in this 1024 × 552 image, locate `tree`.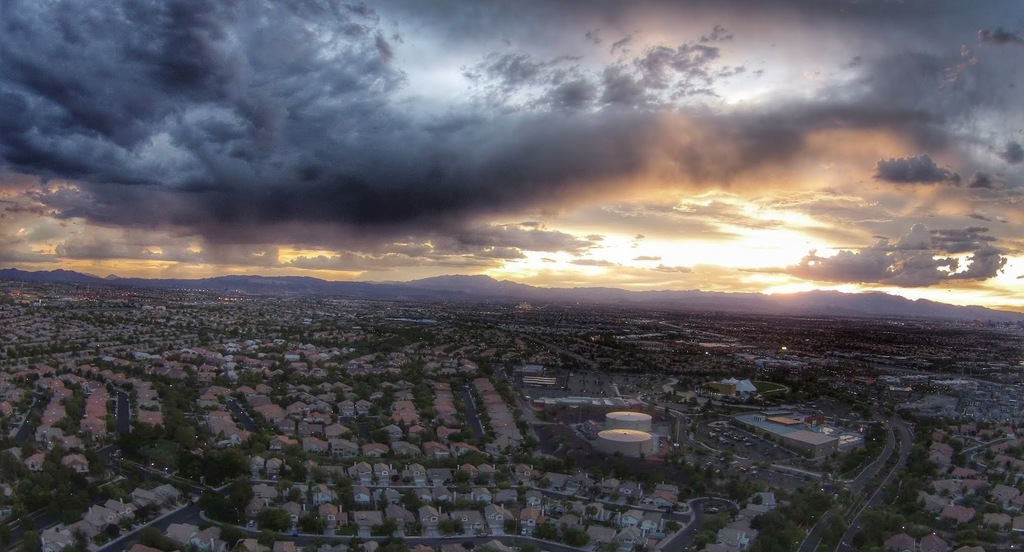
Bounding box: {"x1": 406, "y1": 439, "x2": 415, "y2": 441}.
